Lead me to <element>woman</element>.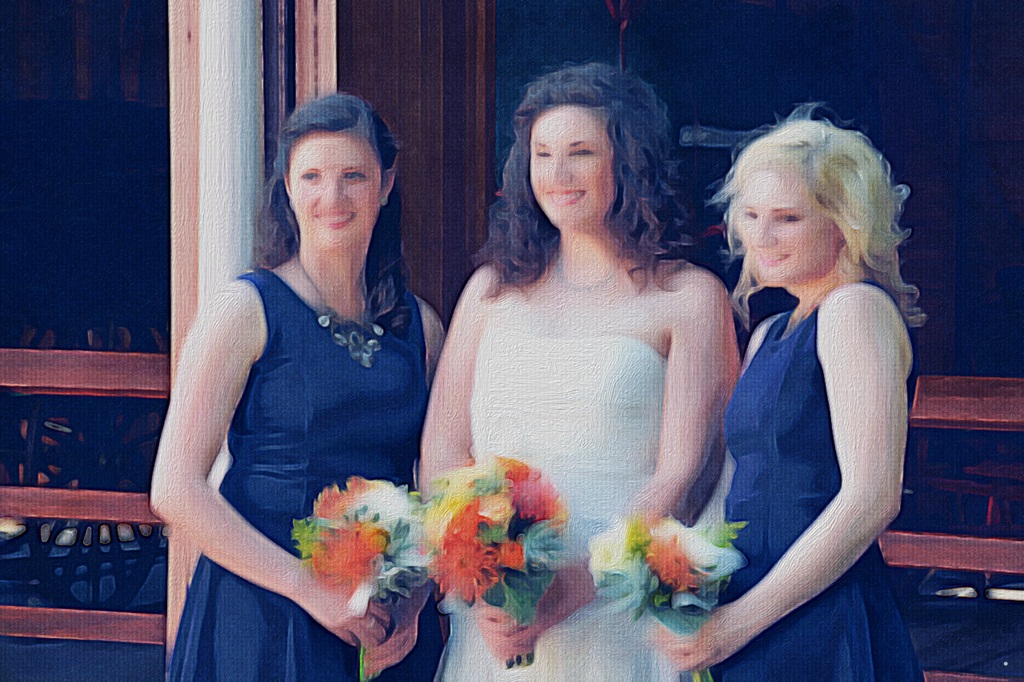
Lead to x1=154, y1=94, x2=440, y2=681.
